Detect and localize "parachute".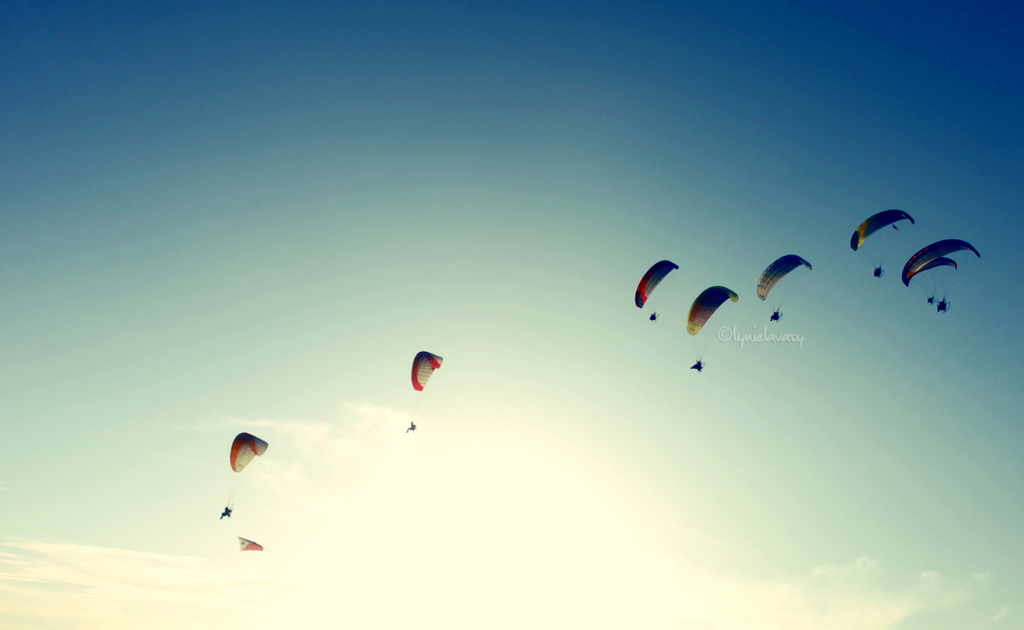
Localized at left=851, top=207, right=913, bottom=276.
